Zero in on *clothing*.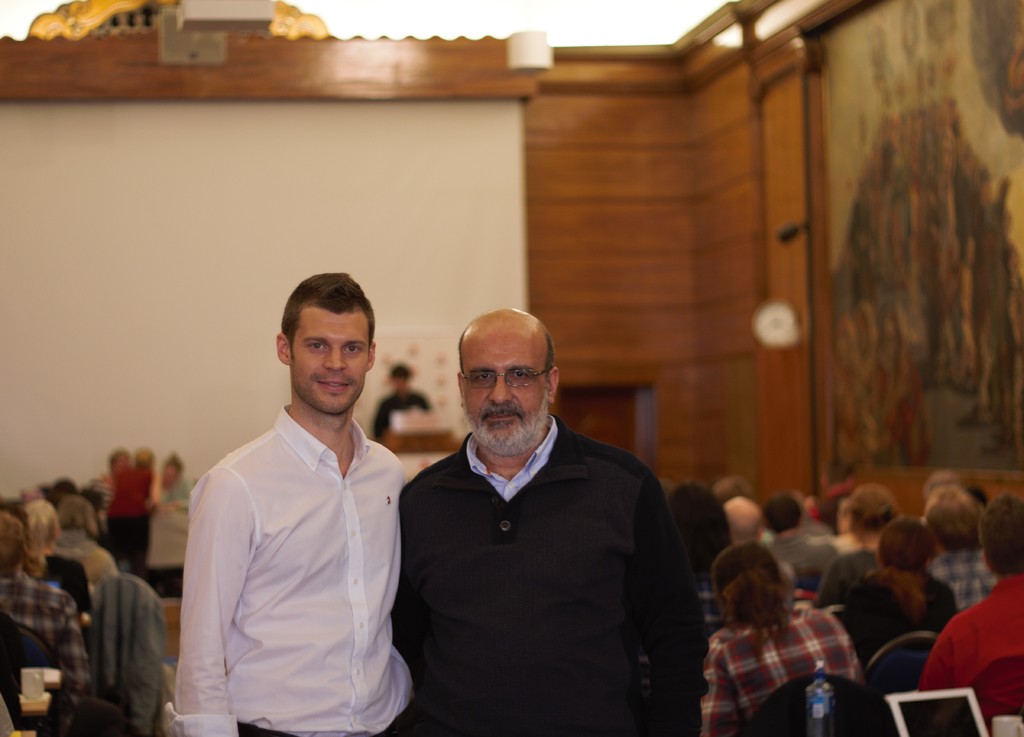
Zeroed in: (left=816, top=546, right=881, bottom=610).
